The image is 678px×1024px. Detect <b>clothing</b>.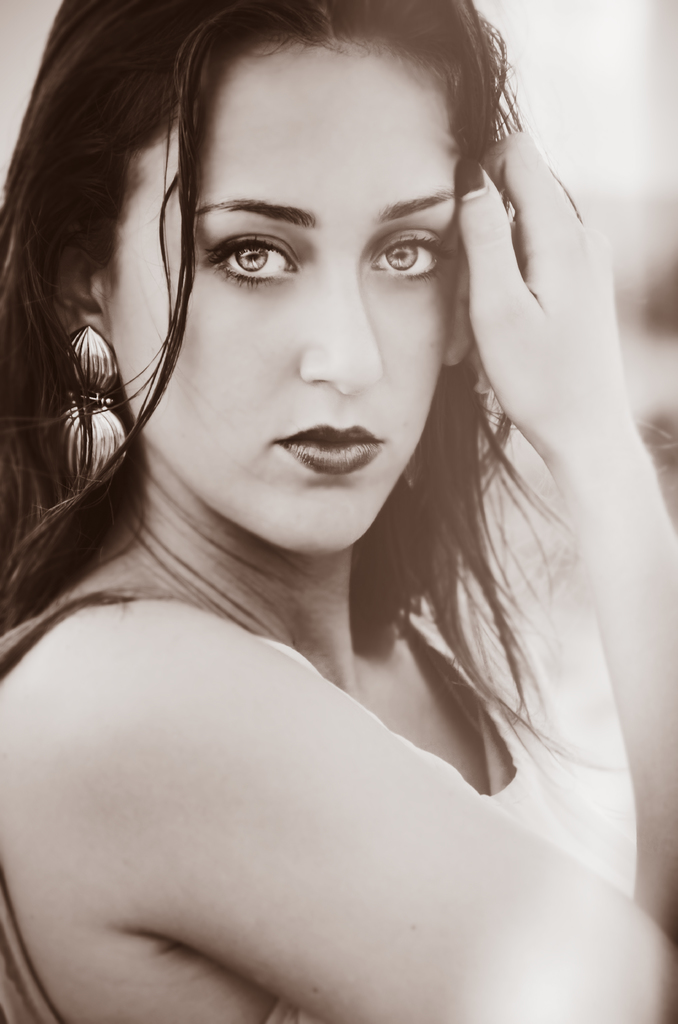
Detection: BBox(0, 602, 638, 1023).
